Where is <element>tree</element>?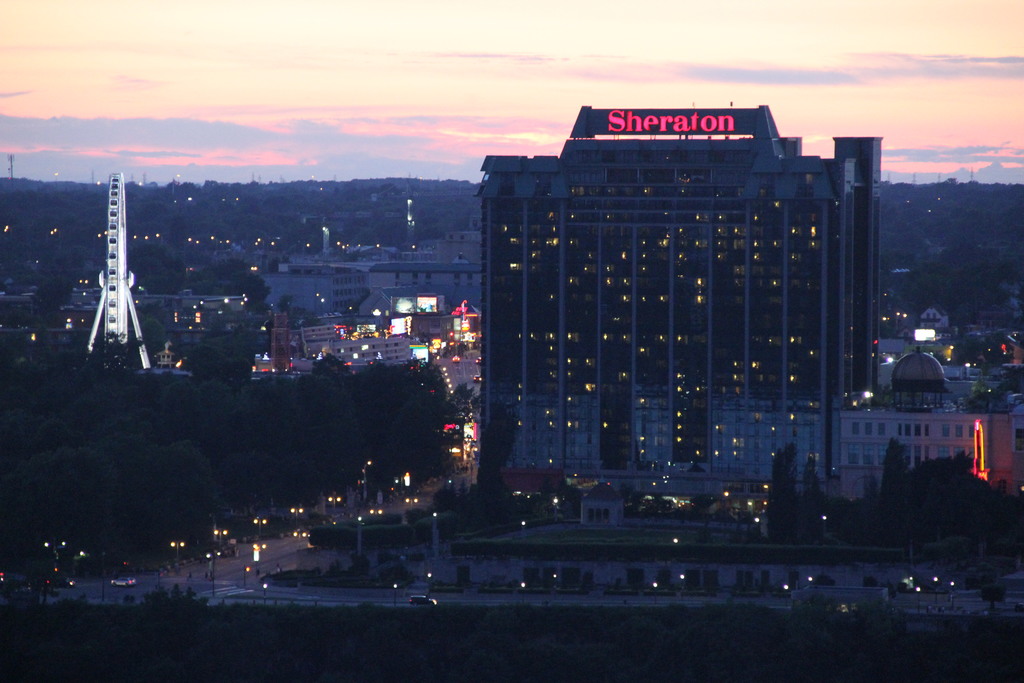
343 290 371 315.
